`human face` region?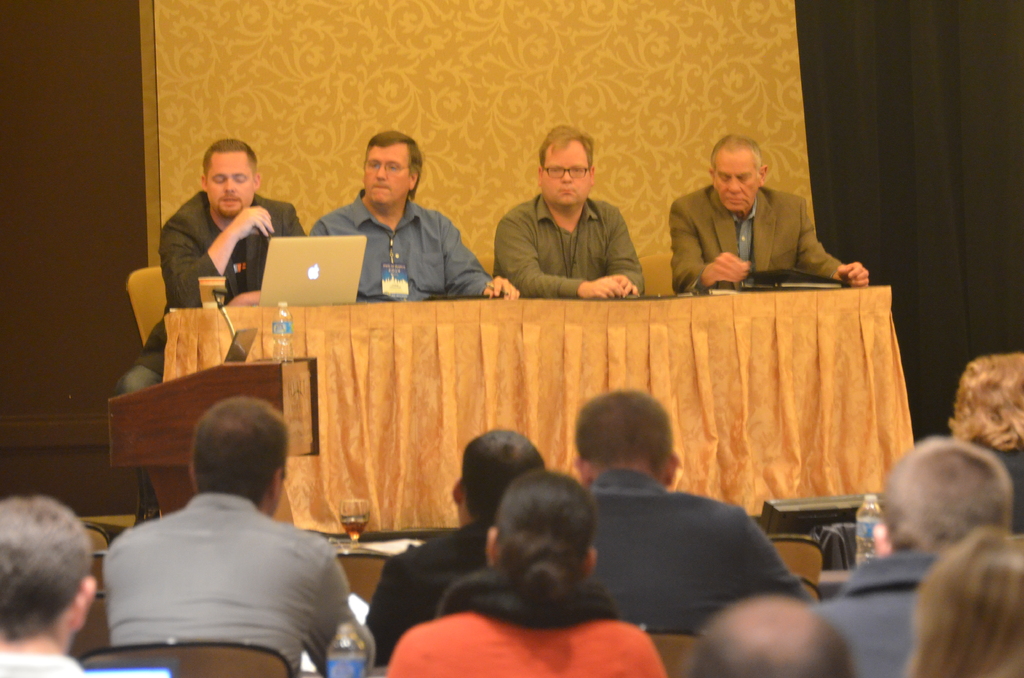
[546, 134, 593, 205]
